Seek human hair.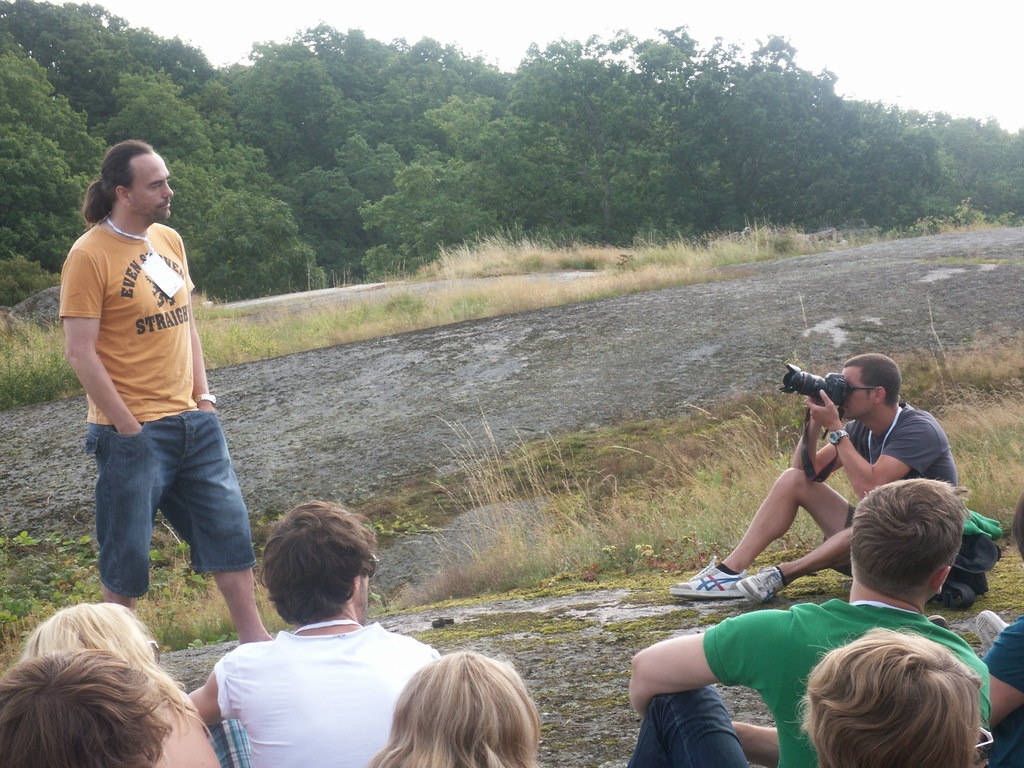
x1=19, y1=602, x2=188, y2=705.
